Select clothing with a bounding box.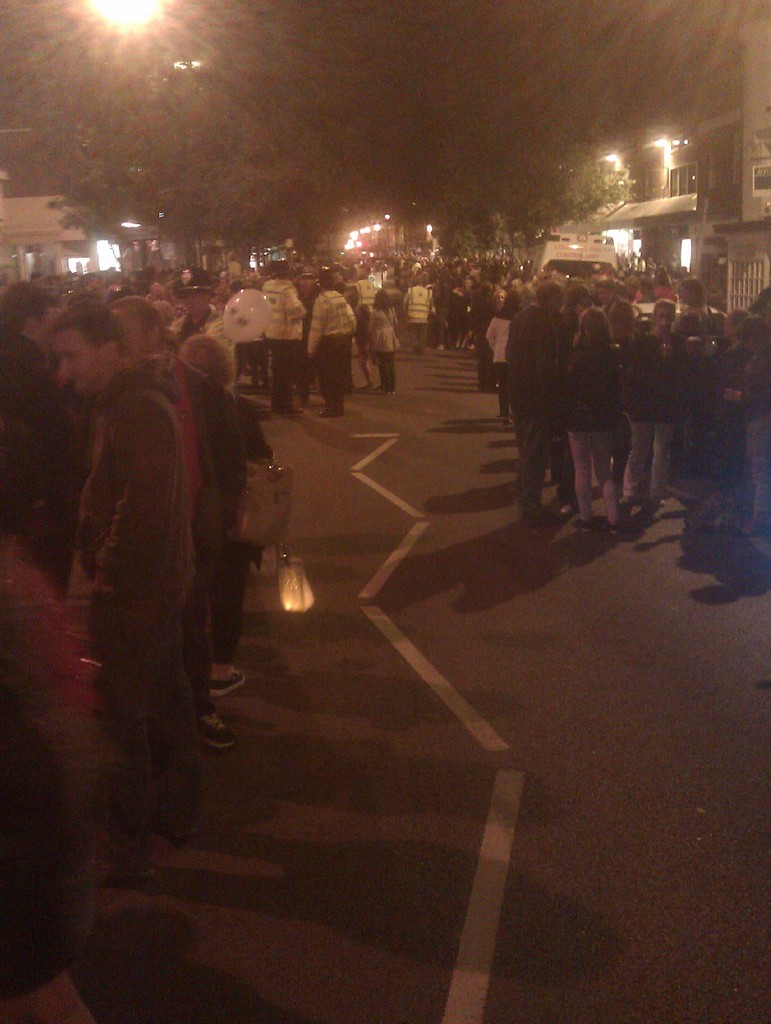
473, 308, 505, 371.
